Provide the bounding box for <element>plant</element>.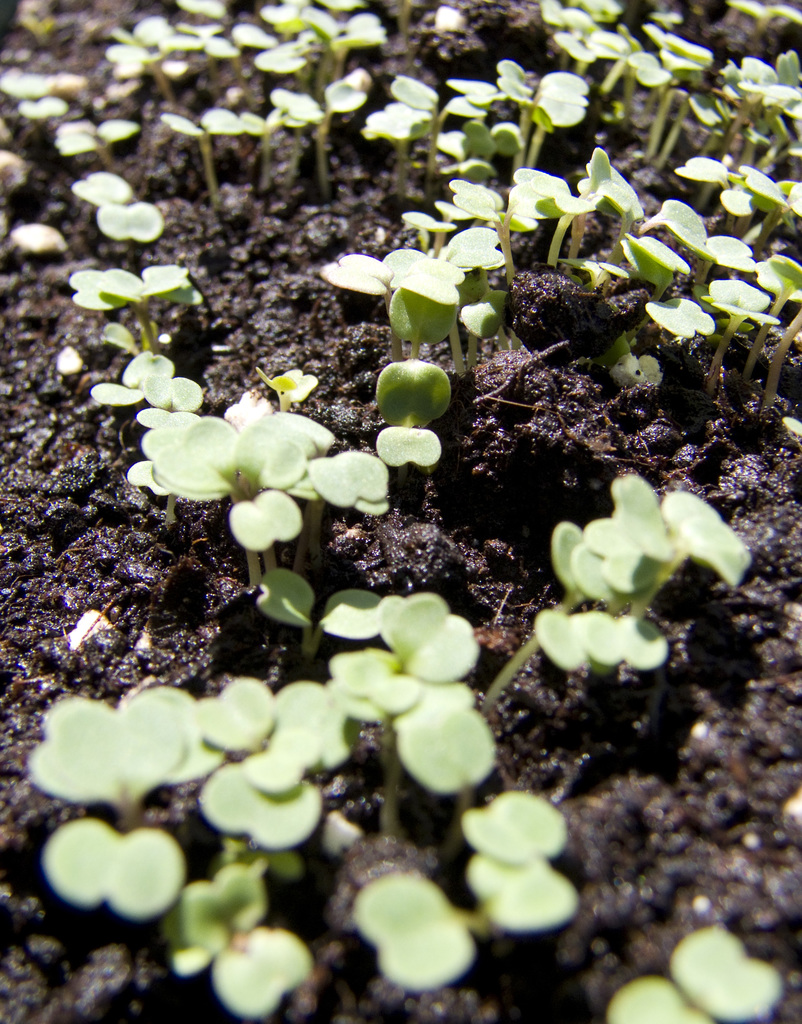
773, 410, 801, 478.
